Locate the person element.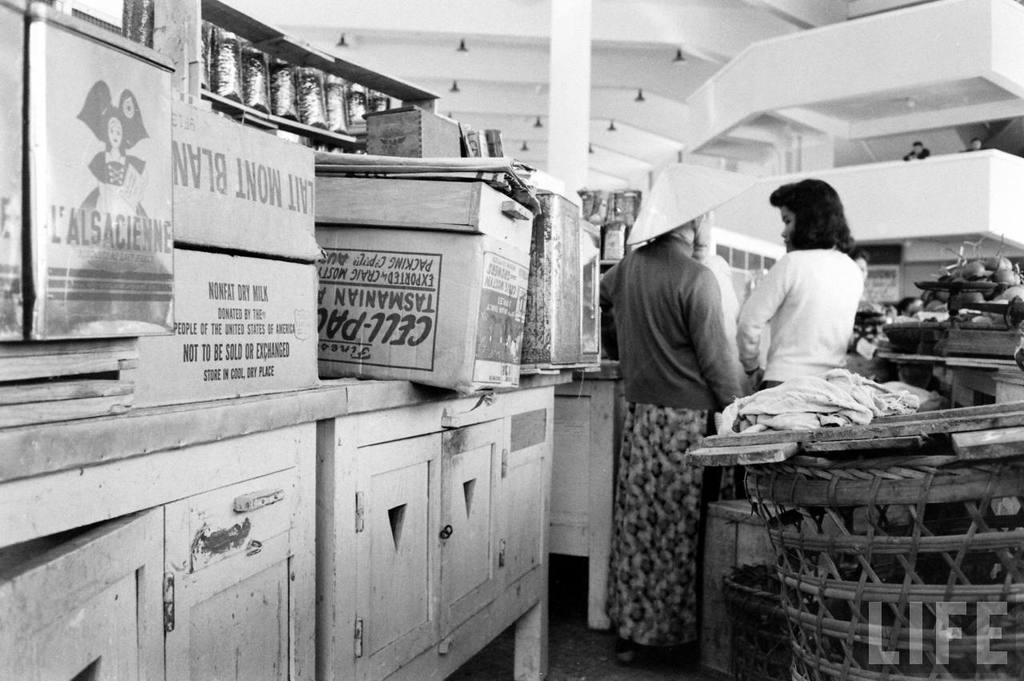
Element bbox: crop(737, 178, 866, 395).
